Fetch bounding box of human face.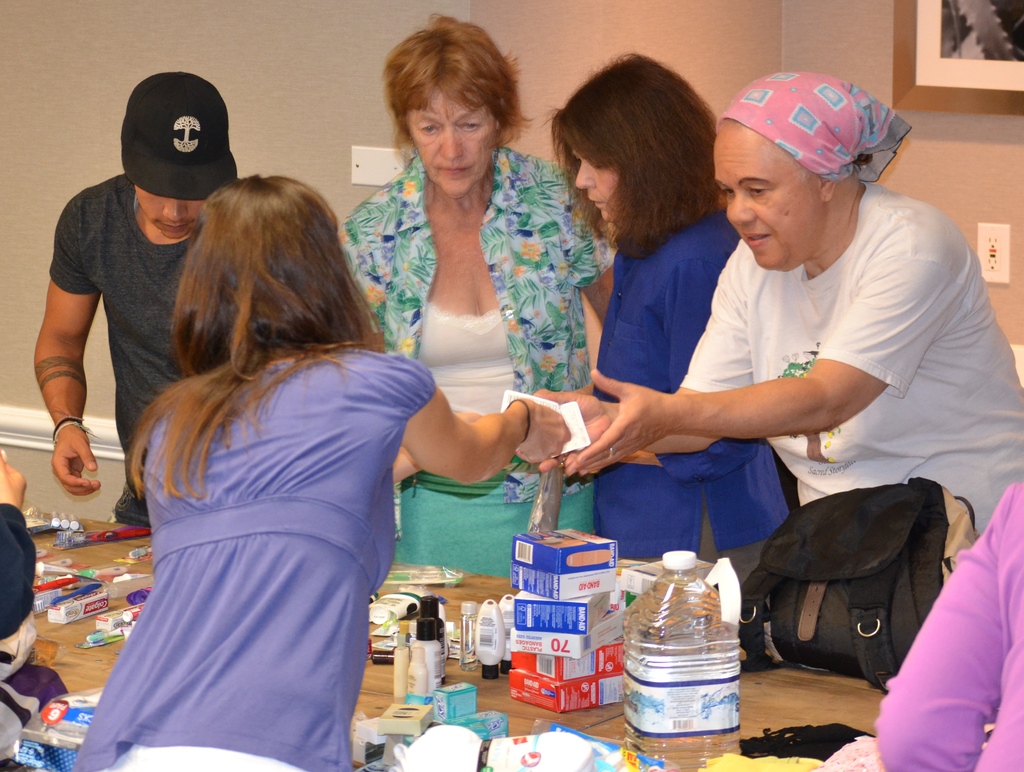
Bbox: 132,188,202,241.
